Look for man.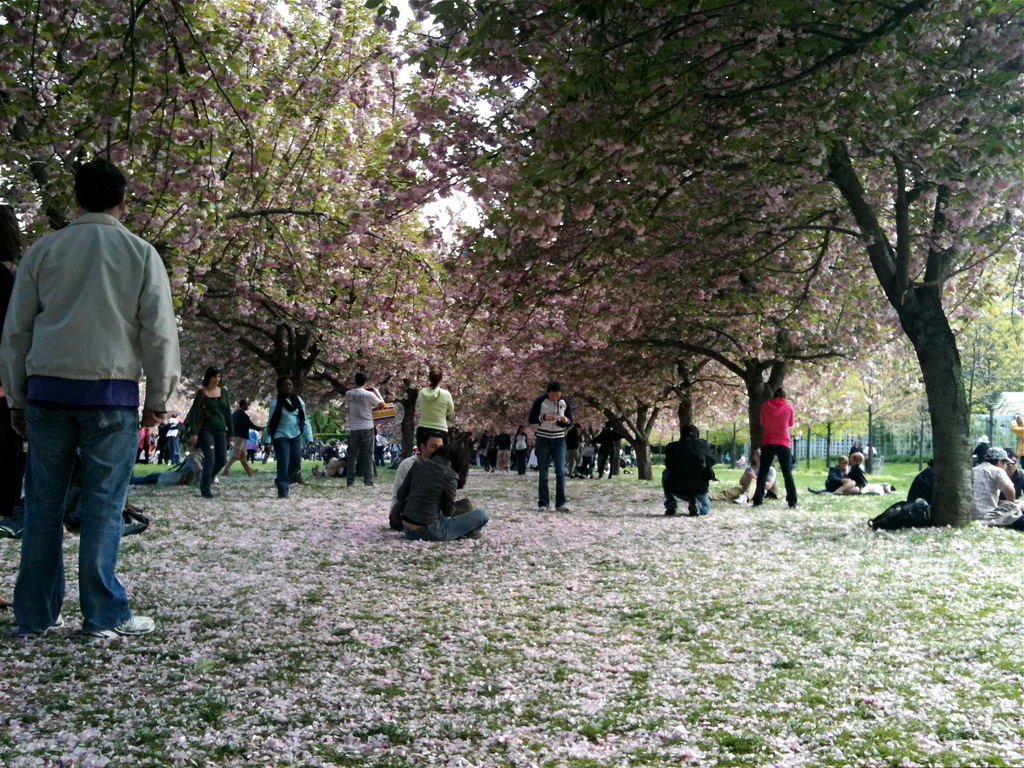
Found: 657 420 719 520.
